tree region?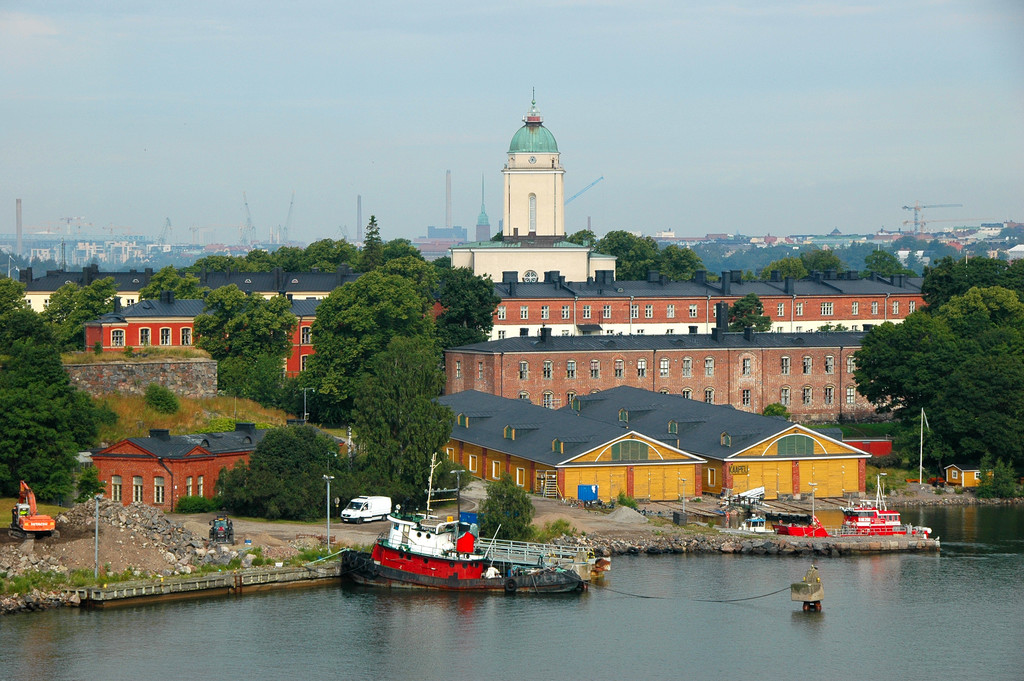
{"x1": 801, "y1": 238, "x2": 846, "y2": 280}
